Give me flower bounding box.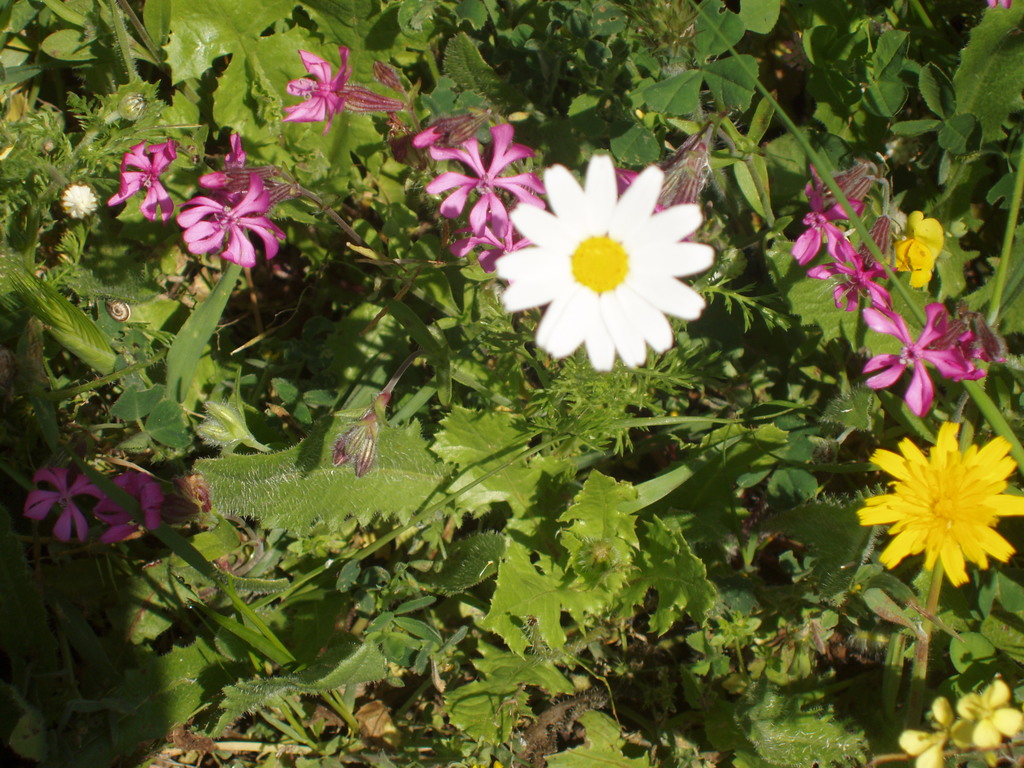
crop(176, 148, 300, 266).
